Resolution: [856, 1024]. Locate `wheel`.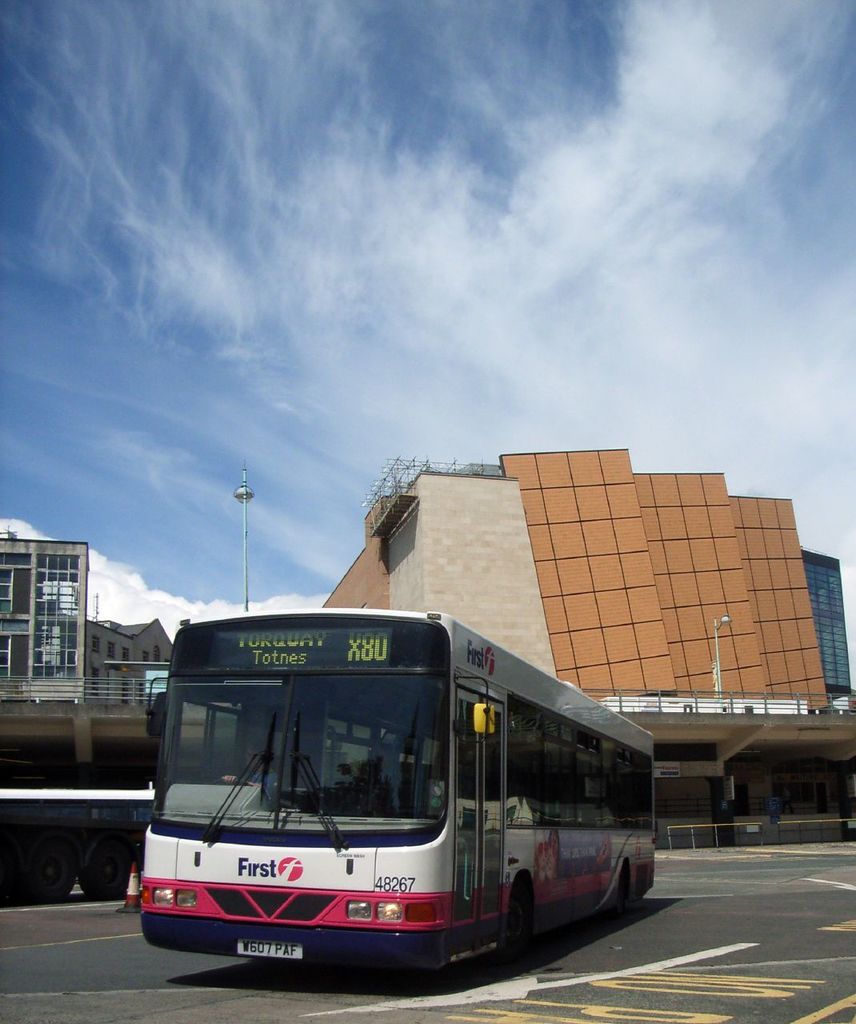
rect(14, 833, 78, 906).
